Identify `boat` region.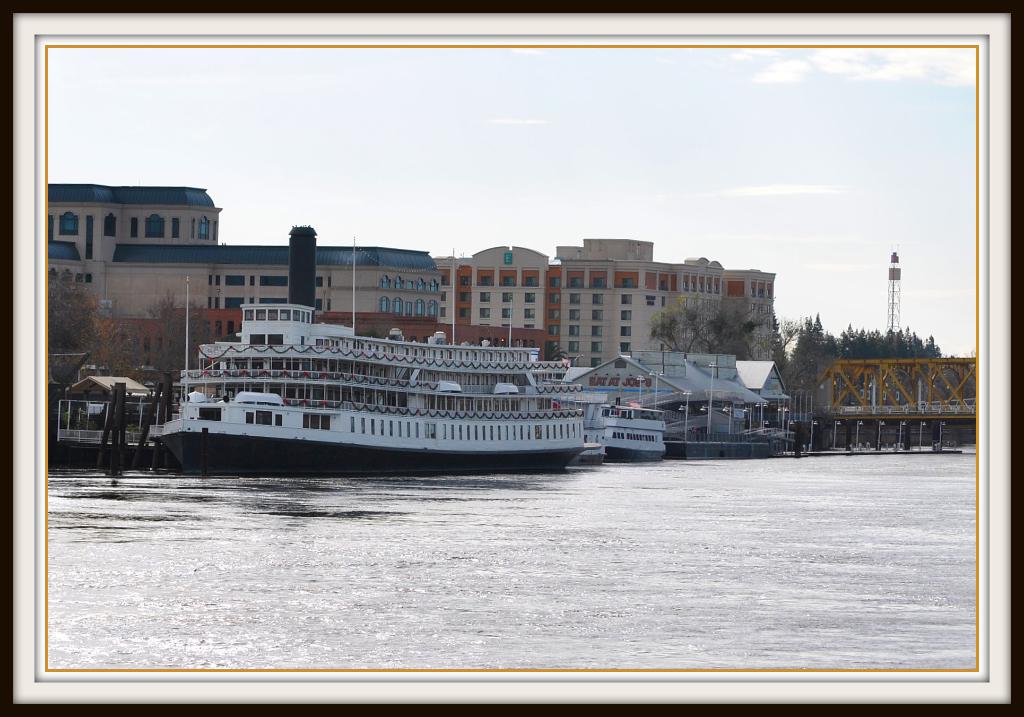
Region: bbox(585, 398, 669, 465).
